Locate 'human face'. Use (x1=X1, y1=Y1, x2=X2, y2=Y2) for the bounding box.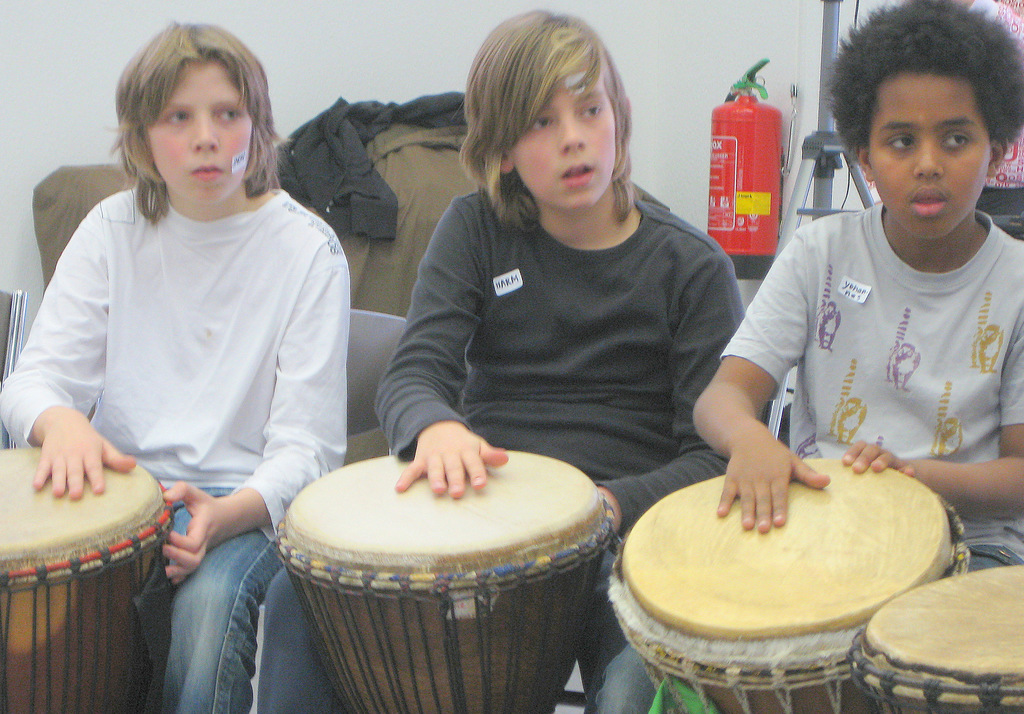
(x1=515, y1=62, x2=611, y2=211).
